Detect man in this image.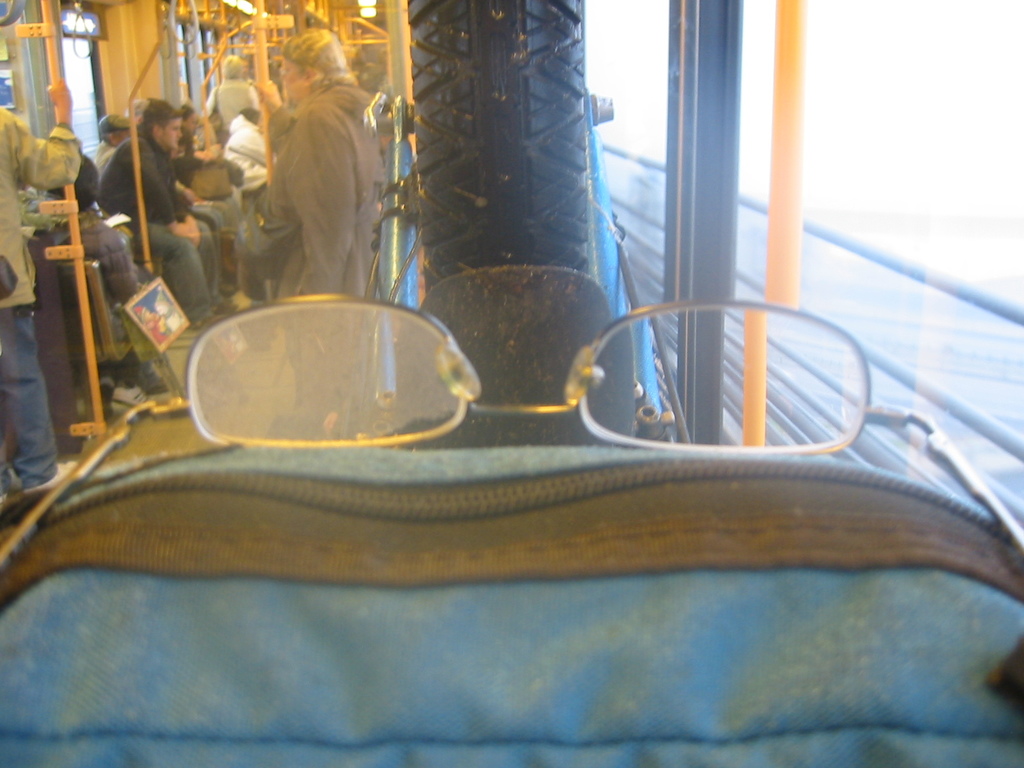
Detection: <bbox>92, 115, 130, 179</bbox>.
